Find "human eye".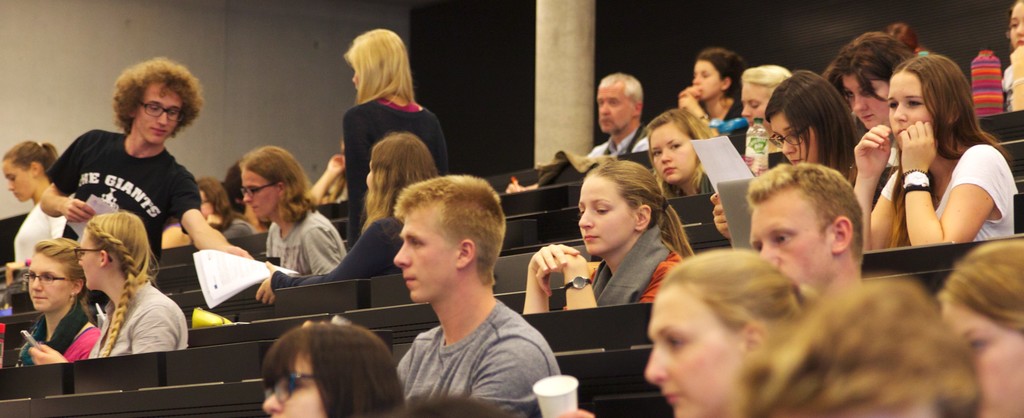
bbox=[888, 99, 897, 111].
